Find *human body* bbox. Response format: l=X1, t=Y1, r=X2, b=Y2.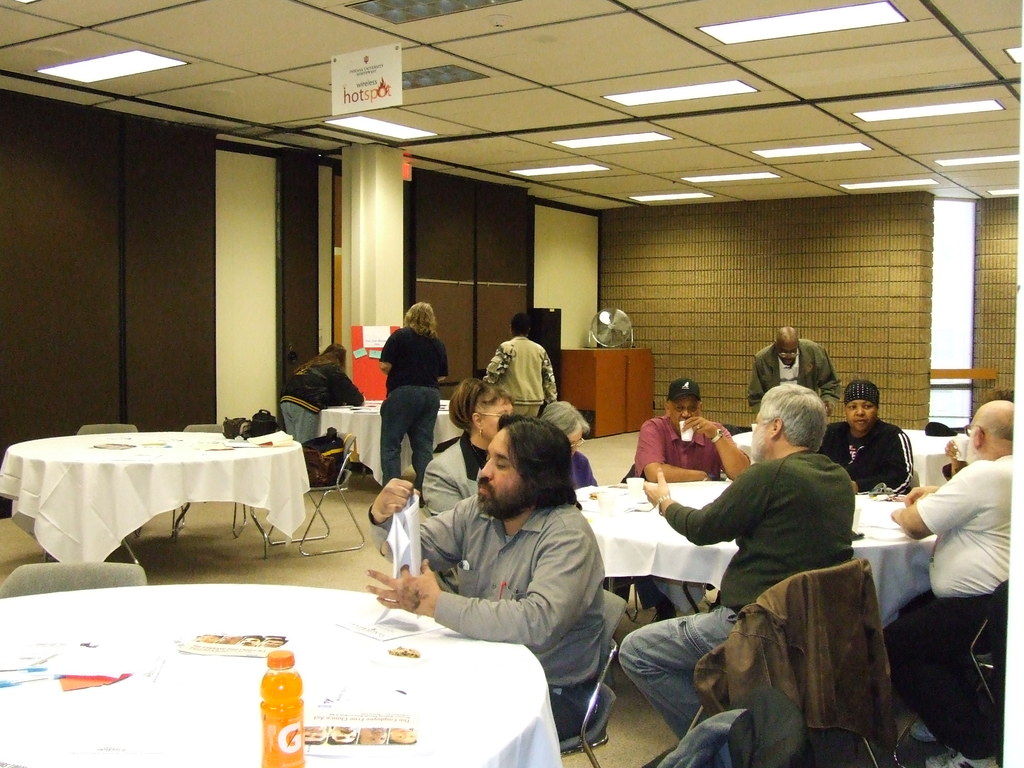
l=751, t=310, r=850, b=424.
